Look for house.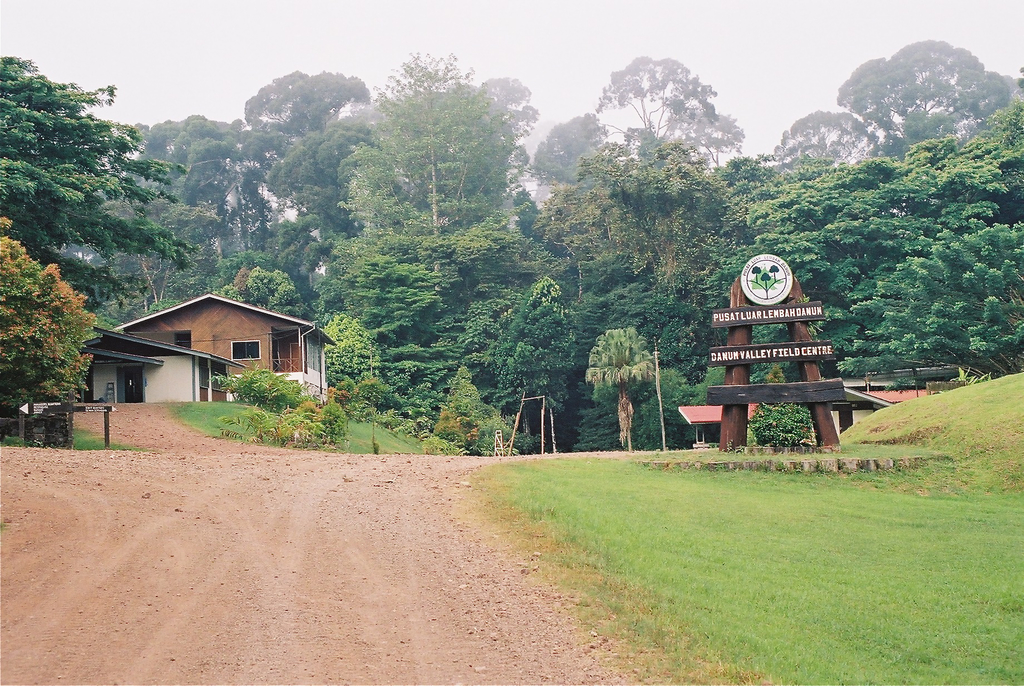
Found: [76, 317, 233, 412].
